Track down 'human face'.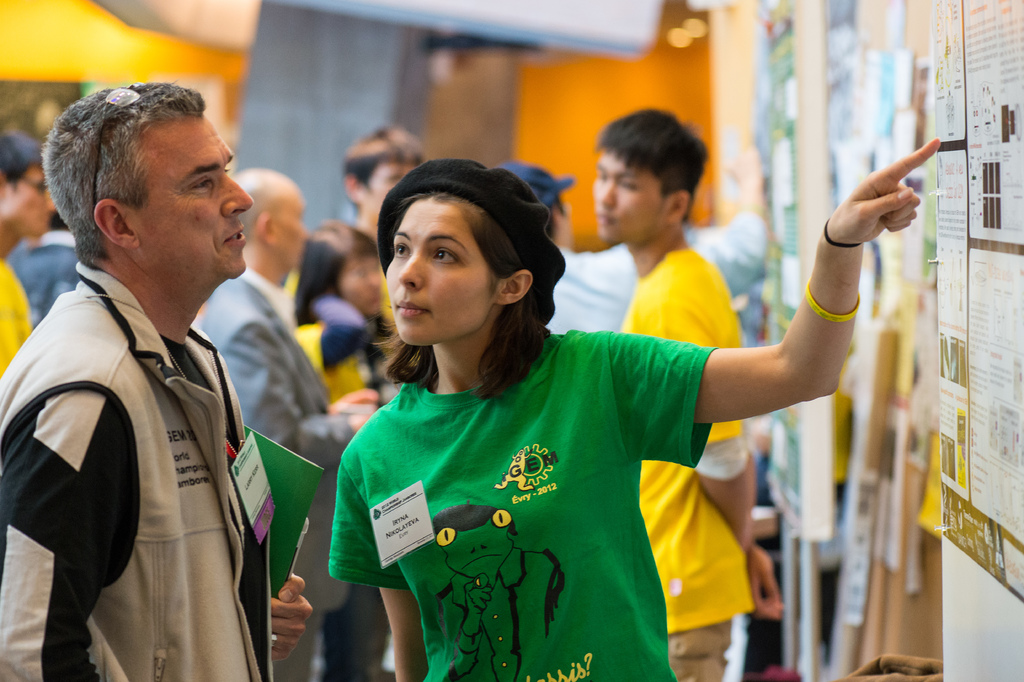
Tracked to 372, 158, 425, 213.
